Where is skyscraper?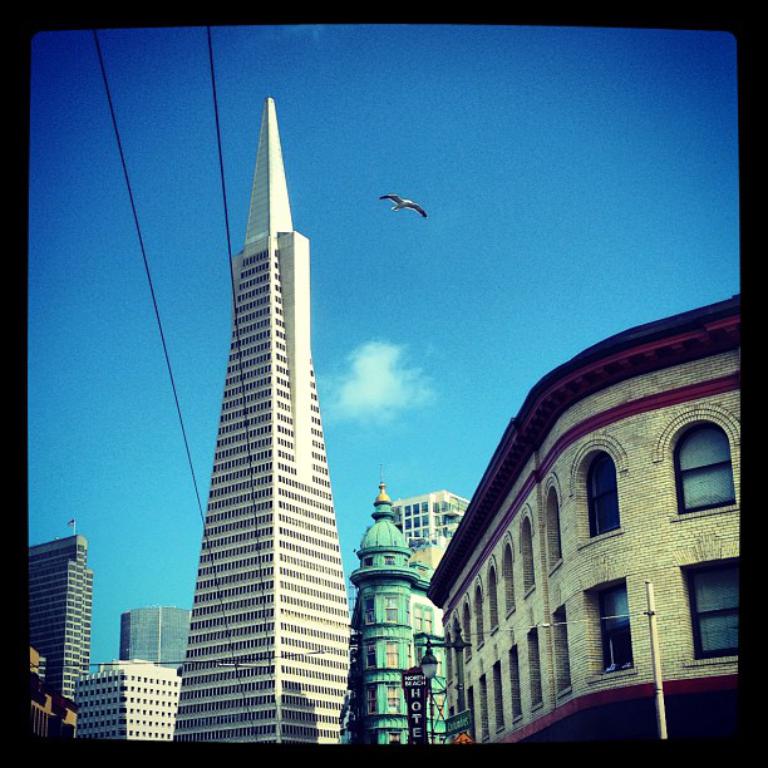
crop(173, 99, 349, 739).
